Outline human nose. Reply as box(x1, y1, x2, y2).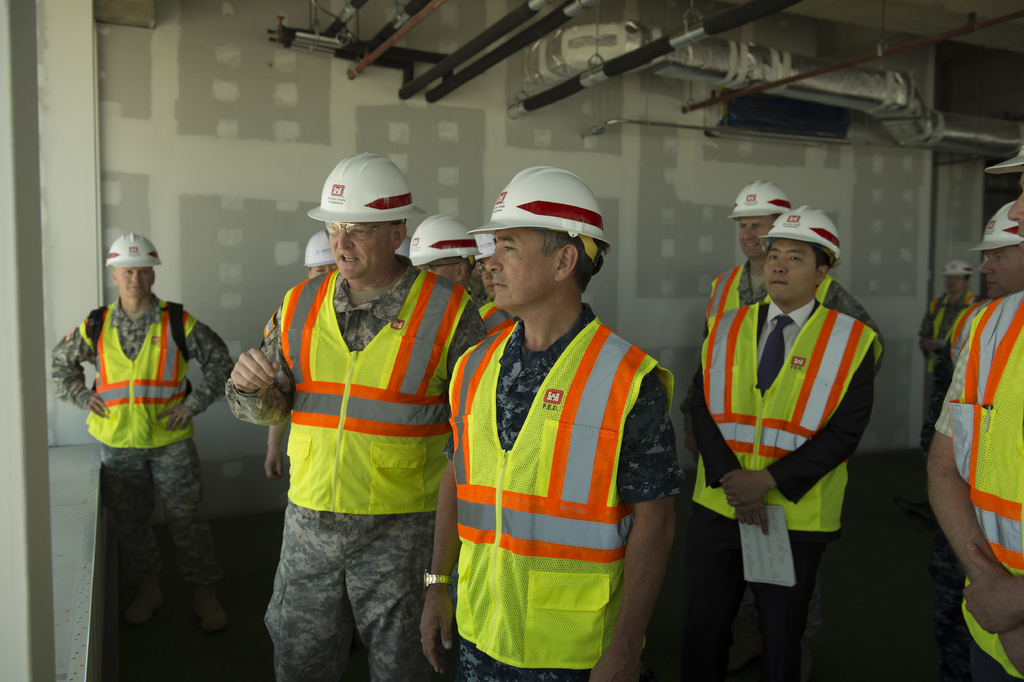
box(774, 258, 783, 274).
